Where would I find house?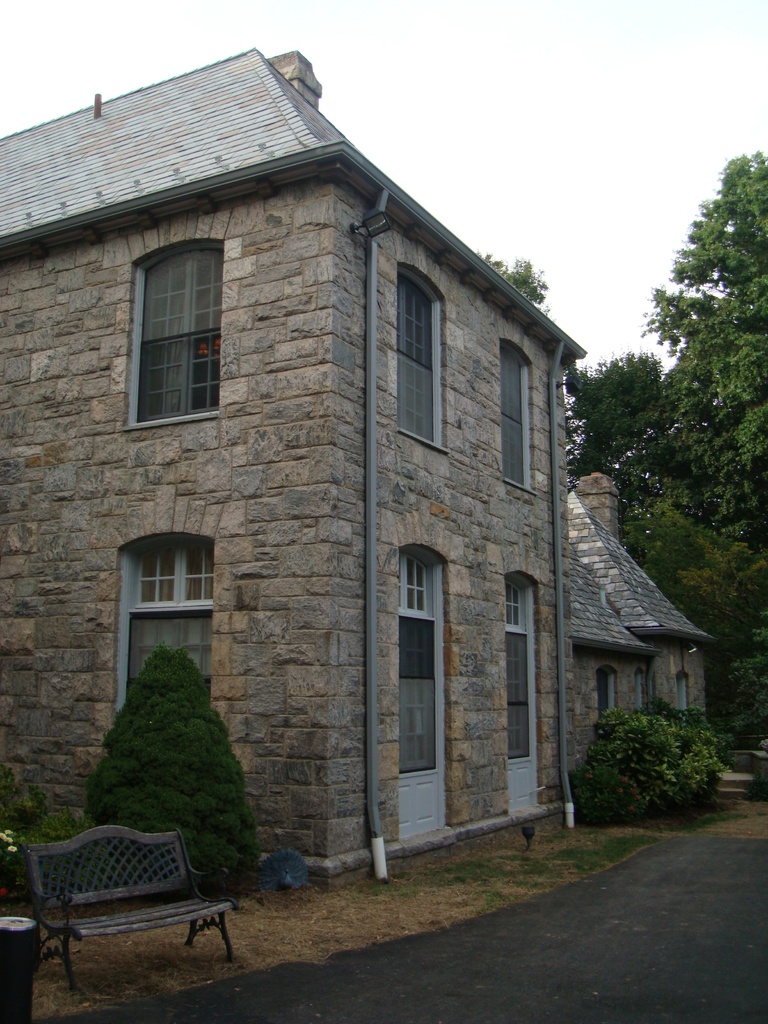
At bbox=[0, 50, 716, 891].
